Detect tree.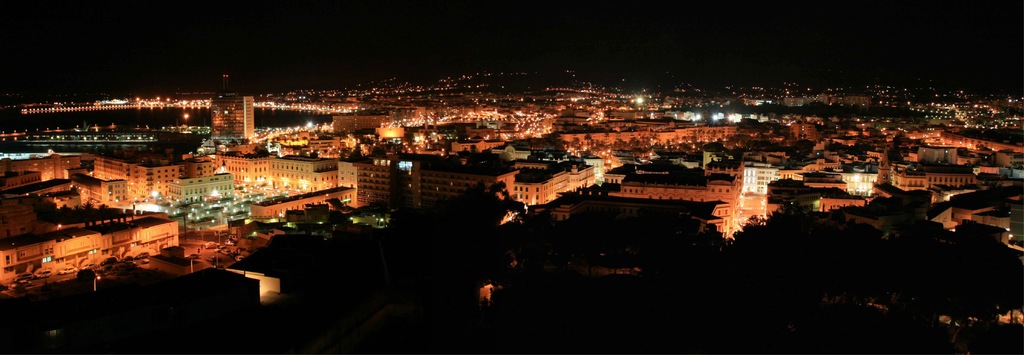
Detected at BBox(794, 139, 812, 152).
